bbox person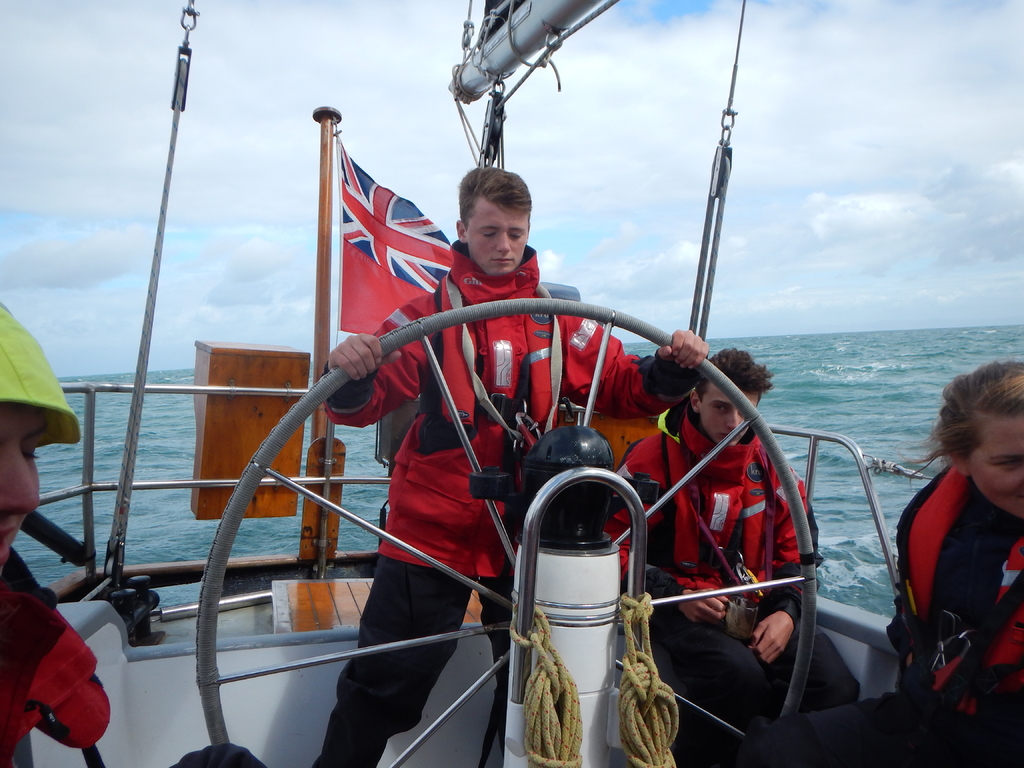
bbox=(753, 360, 1023, 764)
